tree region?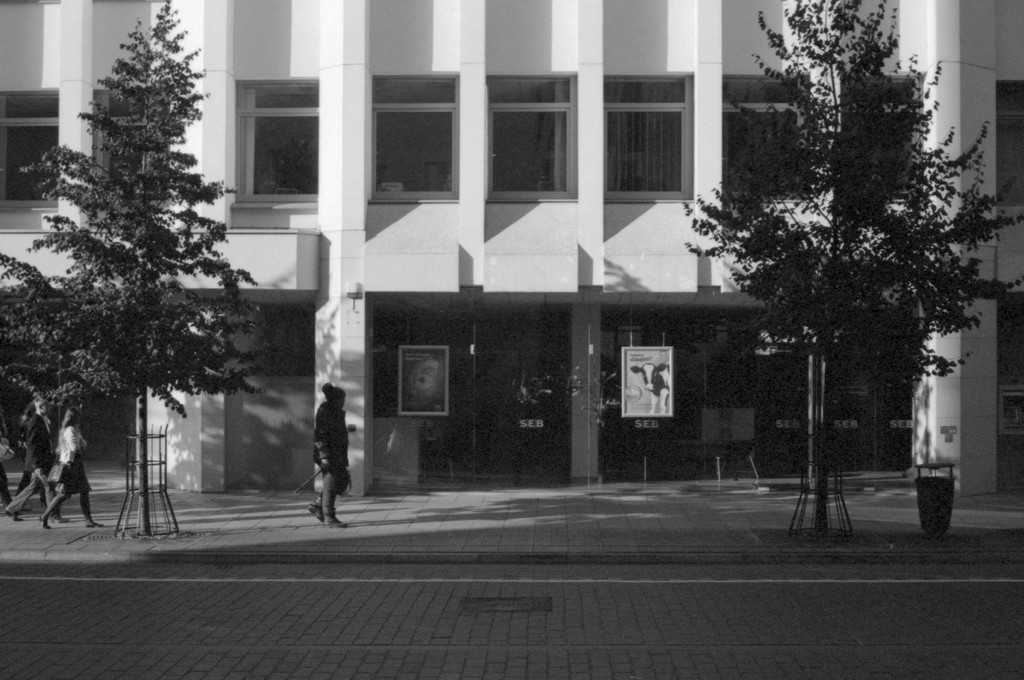
x1=706 y1=29 x2=995 y2=501
